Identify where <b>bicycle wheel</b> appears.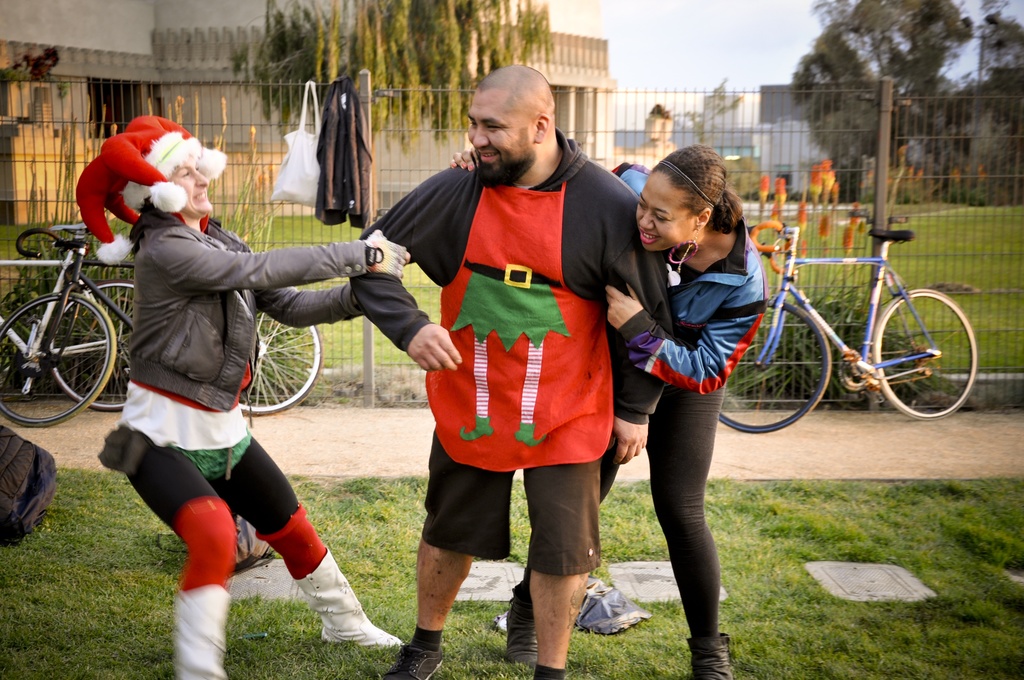
Appears at box(718, 294, 828, 436).
